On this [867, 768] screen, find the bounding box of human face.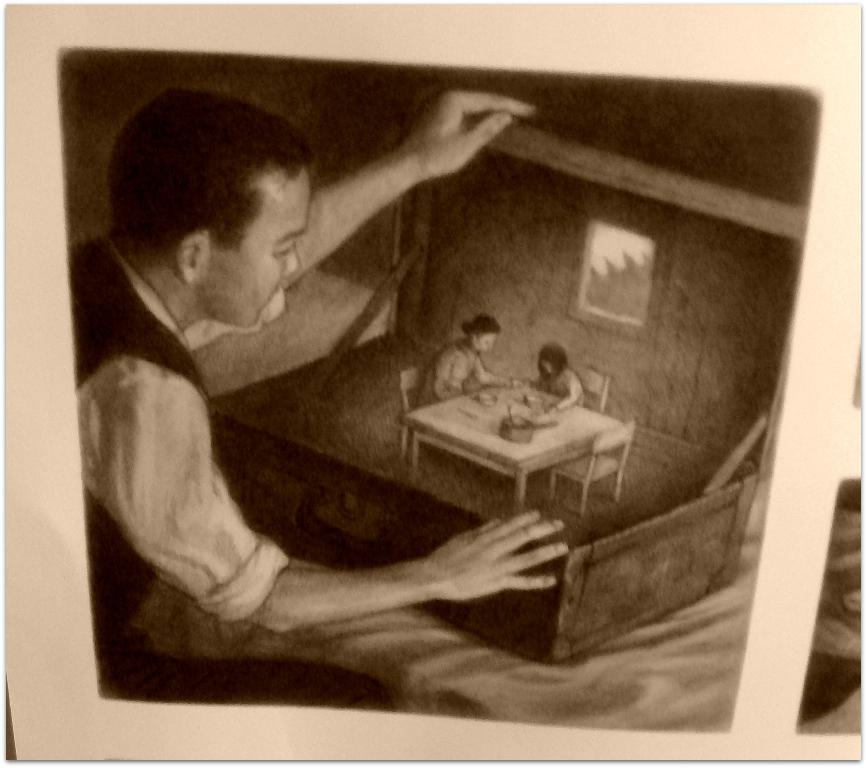
Bounding box: detection(213, 176, 309, 326).
